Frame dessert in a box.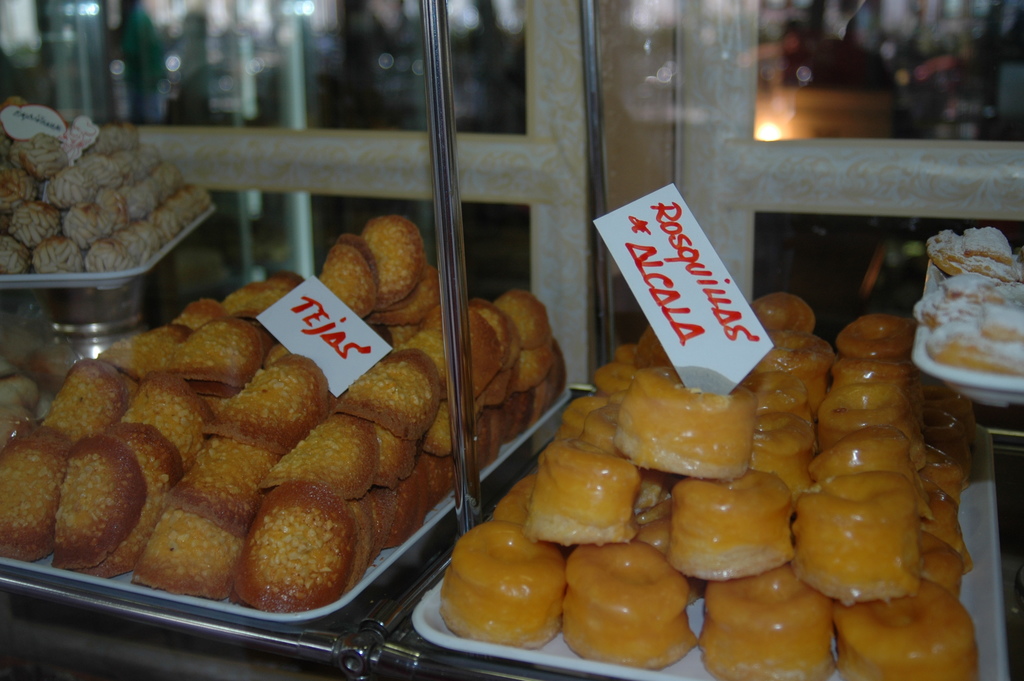
x1=41, y1=357, x2=124, y2=429.
